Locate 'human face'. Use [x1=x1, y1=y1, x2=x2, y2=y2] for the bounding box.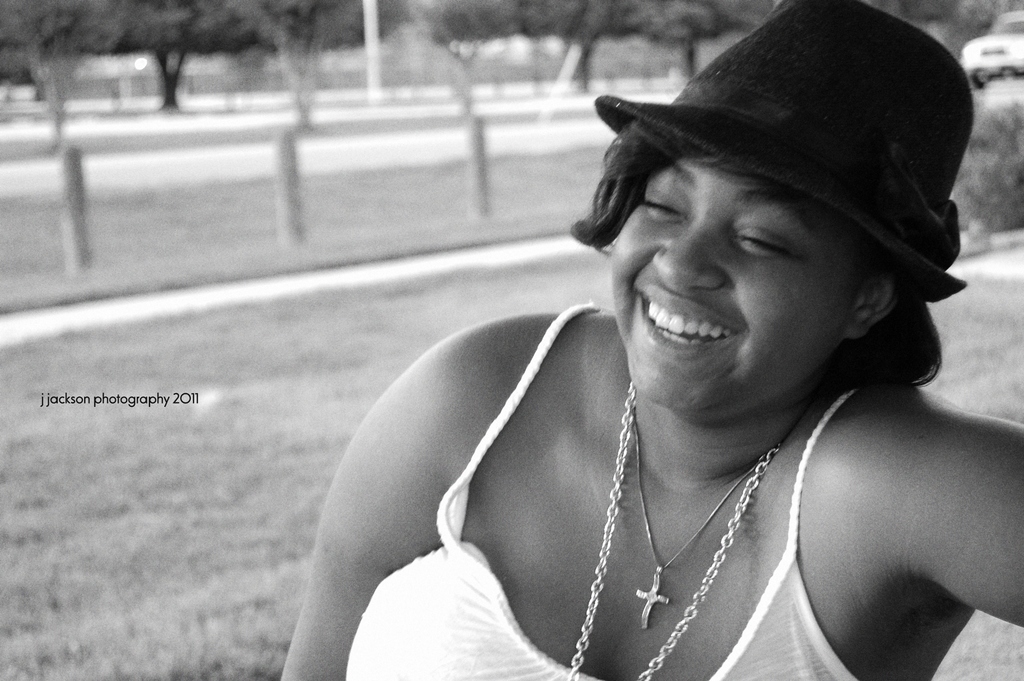
[x1=605, y1=146, x2=872, y2=425].
